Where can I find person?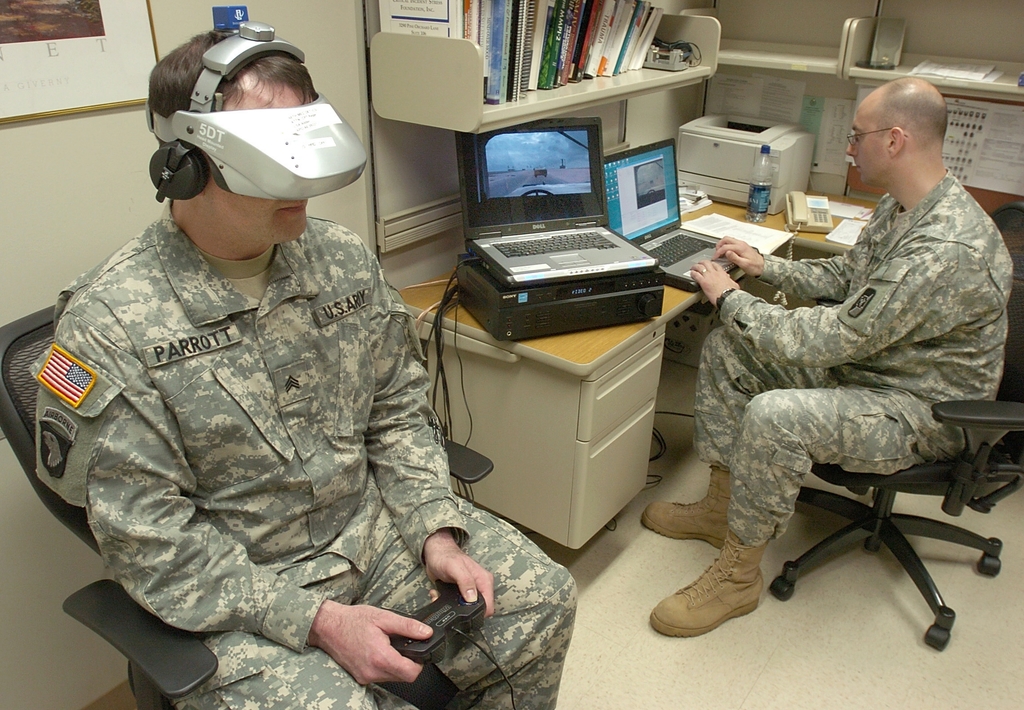
You can find it at crop(634, 79, 1012, 639).
